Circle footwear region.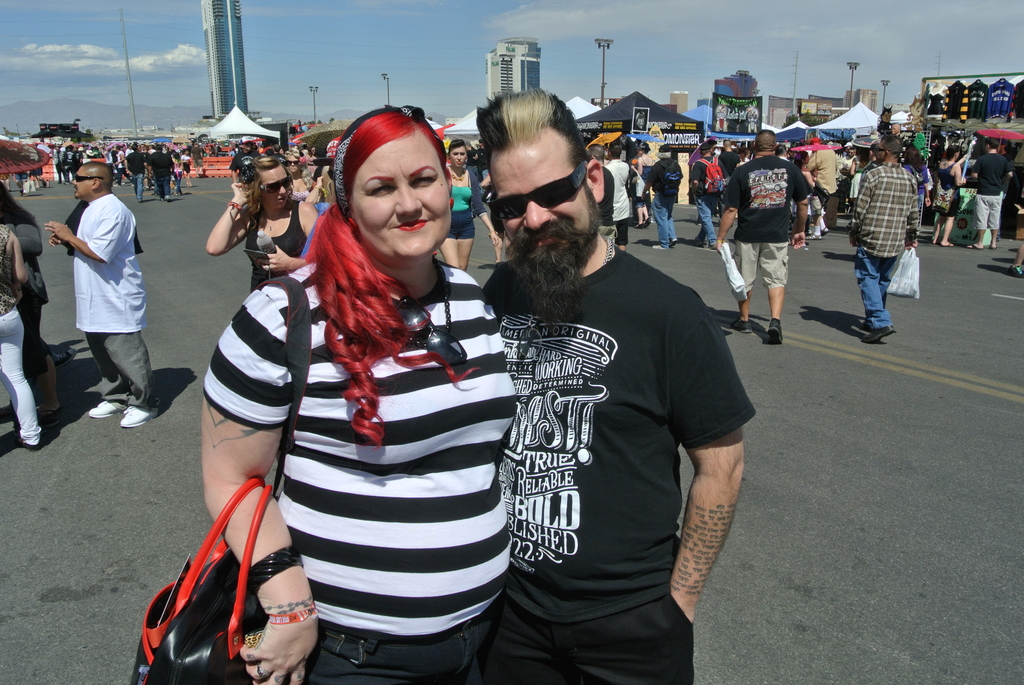
Region: pyautogui.locateOnScreen(88, 398, 122, 420).
